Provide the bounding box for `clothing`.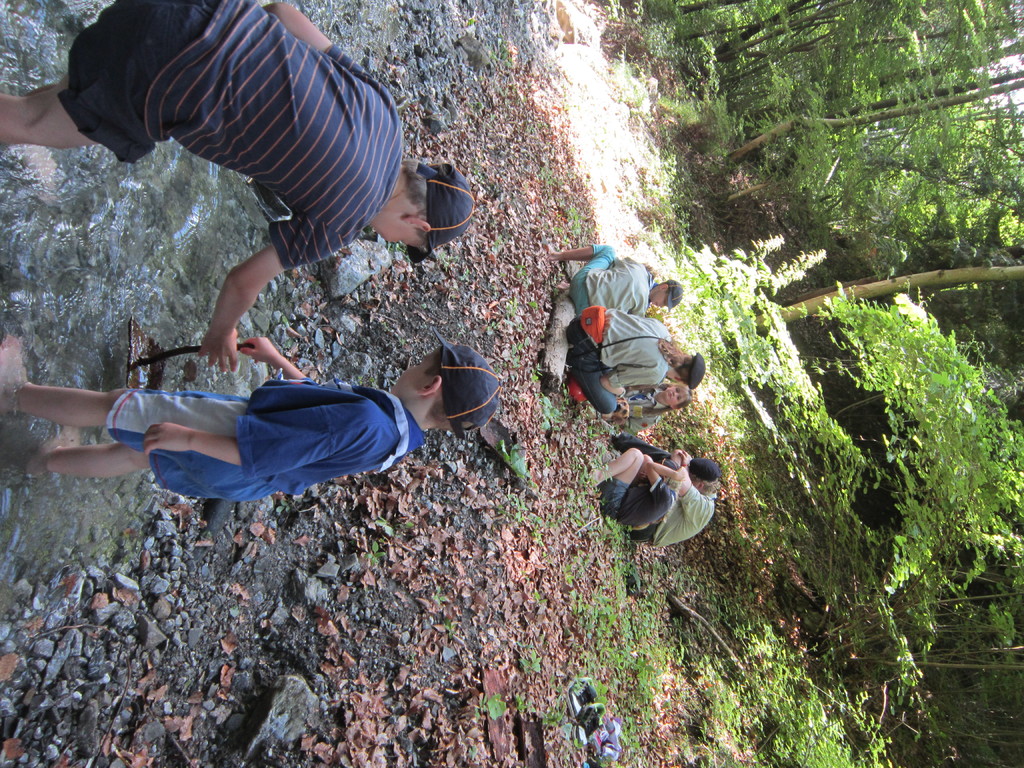
pyautogui.locateOnScreen(615, 428, 717, 549).
